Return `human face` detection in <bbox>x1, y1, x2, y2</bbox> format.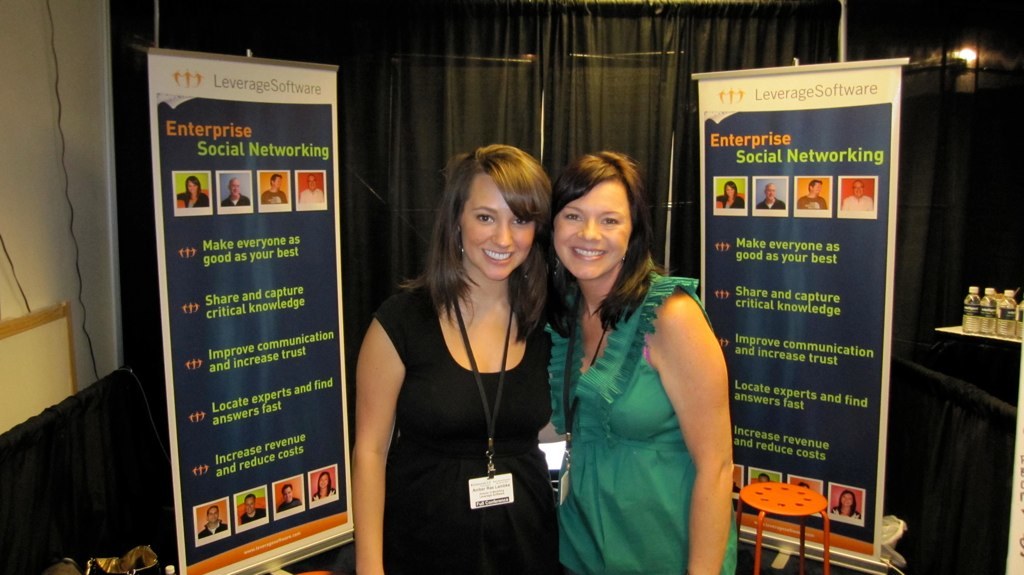
<bbox>461, 172, 535, 278</bbox>.
